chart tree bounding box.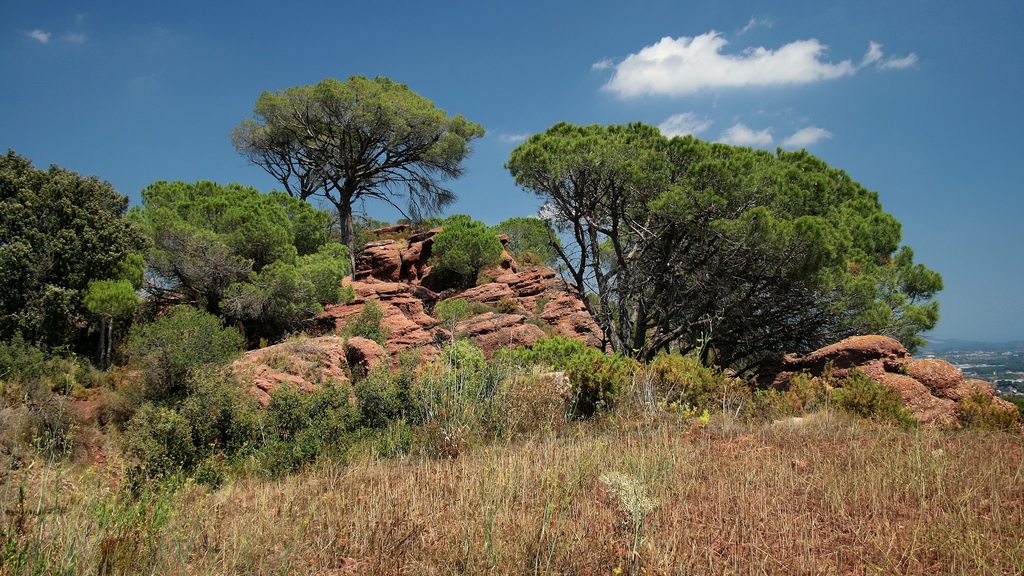
Charted: Rect(434, 215, 504, 287).
